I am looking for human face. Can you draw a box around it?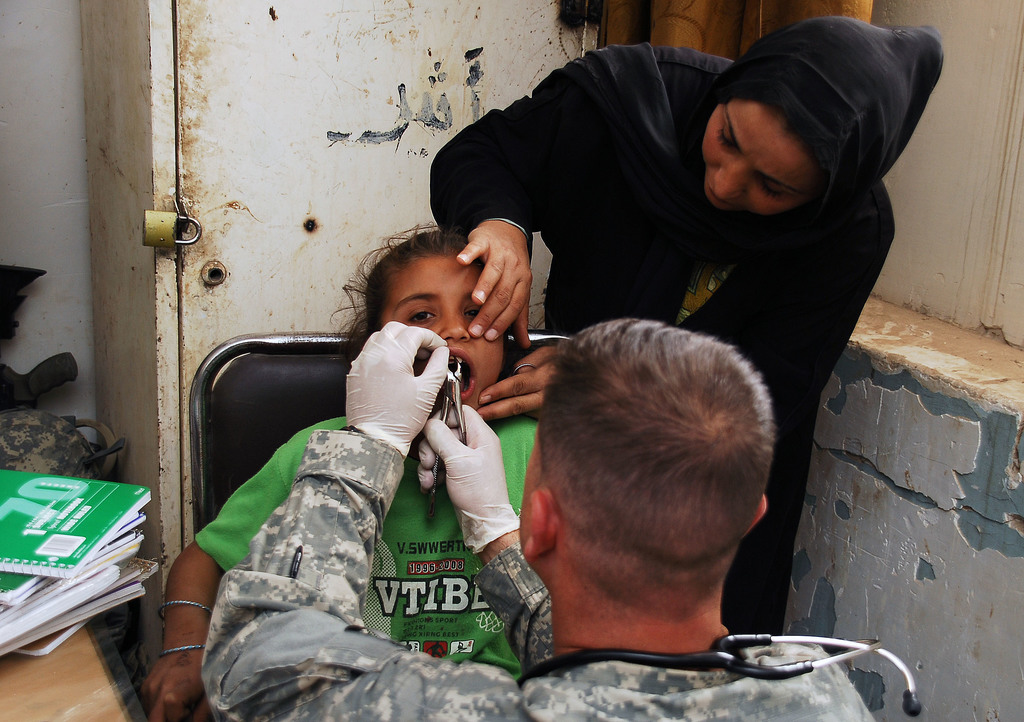
Sure, the bounding box is locate(700, 102, 813, 218).
